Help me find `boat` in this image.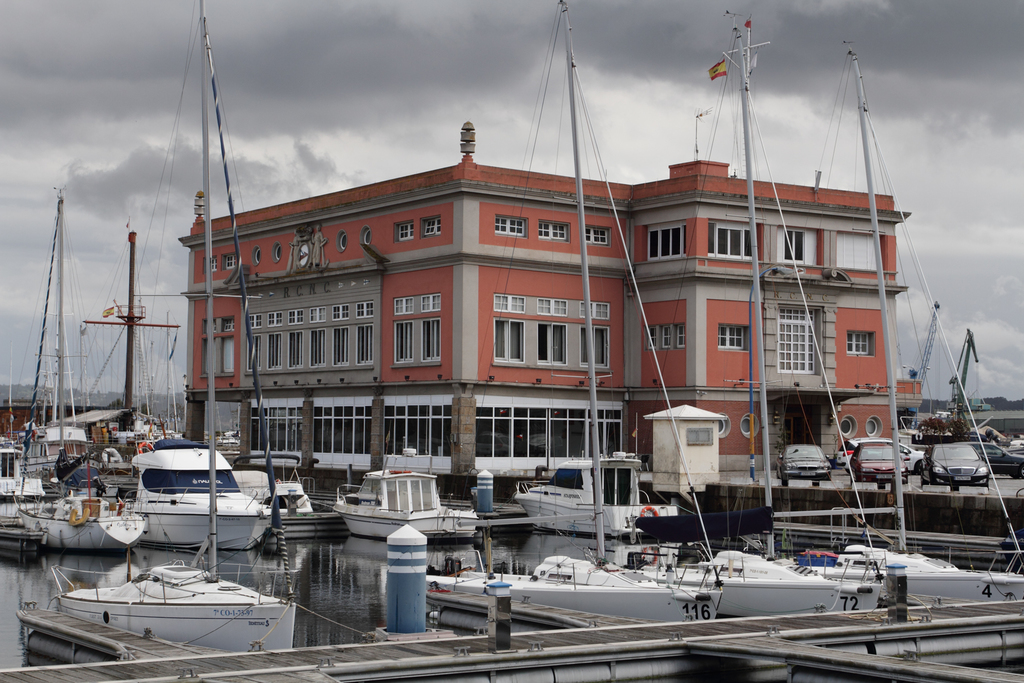
Found it: (left=0, top=424, right=71, bottom=544).
